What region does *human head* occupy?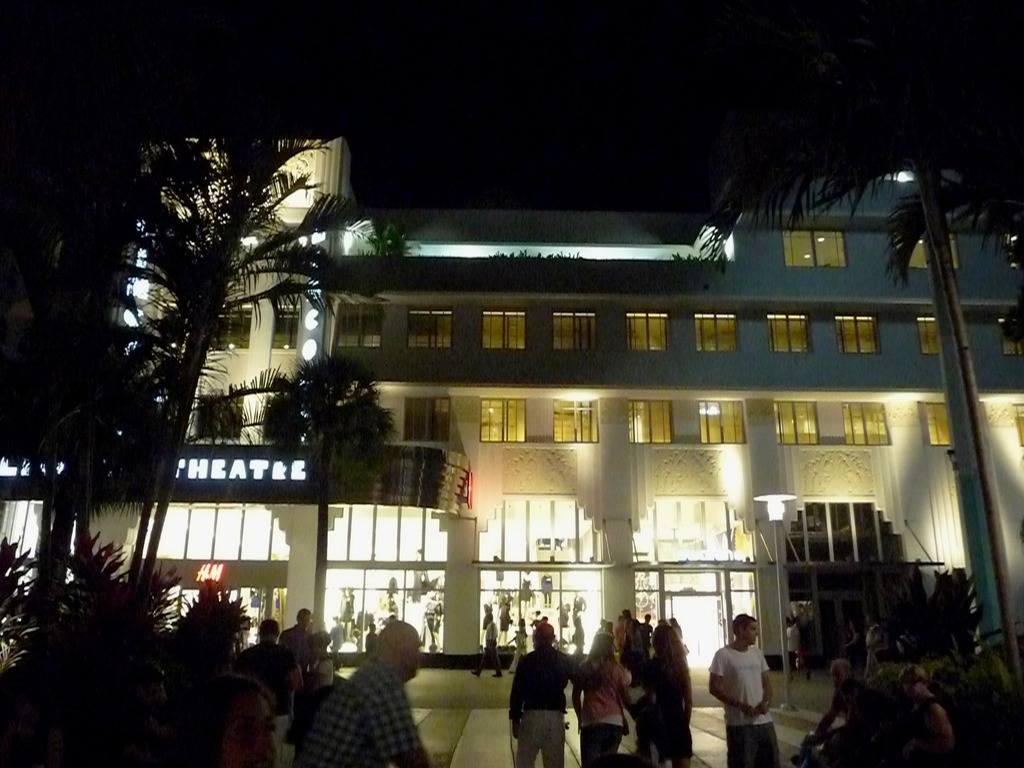
[left=312, top=634, right=332, bottom=655].
